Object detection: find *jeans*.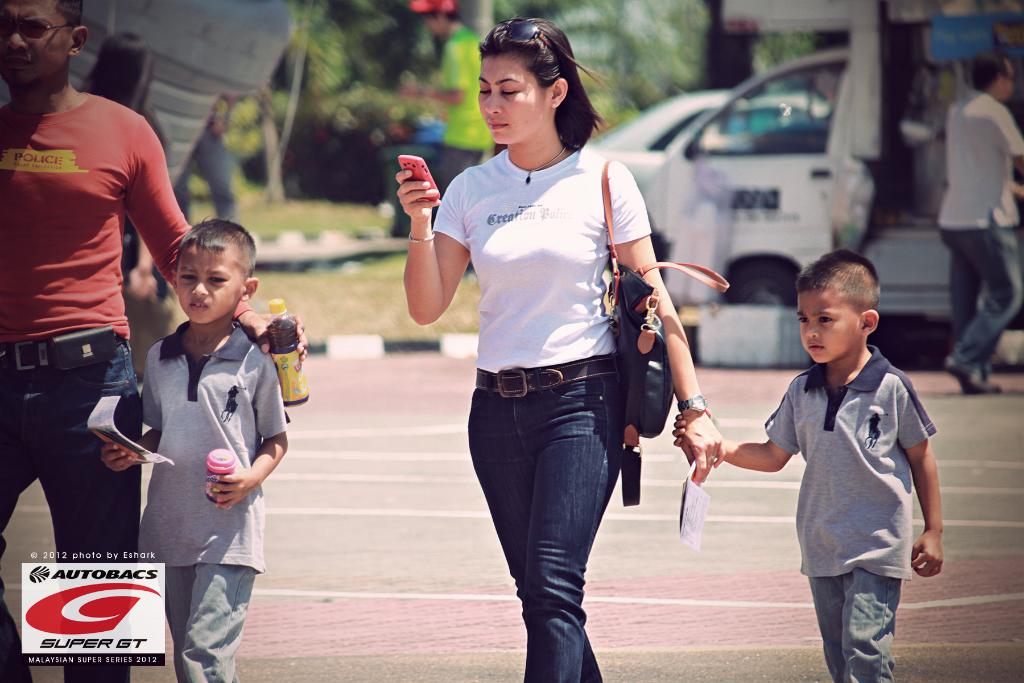
BBox(943, 229, 1023, 379).
